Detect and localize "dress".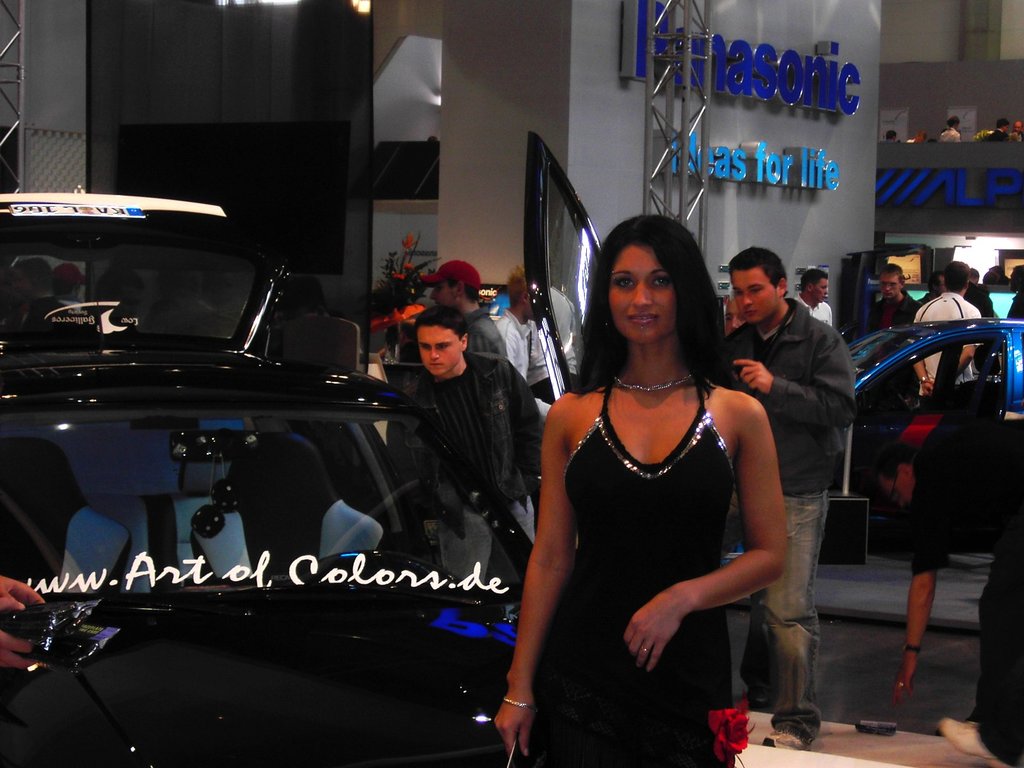
Localized at Rect(525, 378, 732, 767).
